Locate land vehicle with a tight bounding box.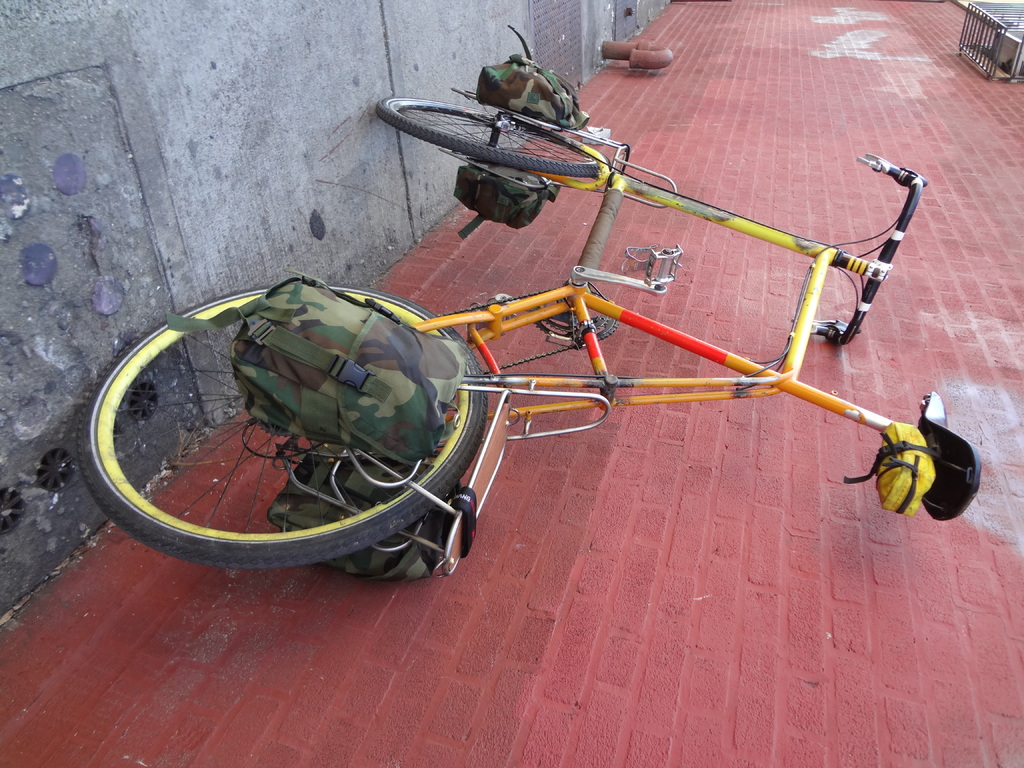
{"x1": 70, "y1": 97, "x2": 983, "y2": 573}.
